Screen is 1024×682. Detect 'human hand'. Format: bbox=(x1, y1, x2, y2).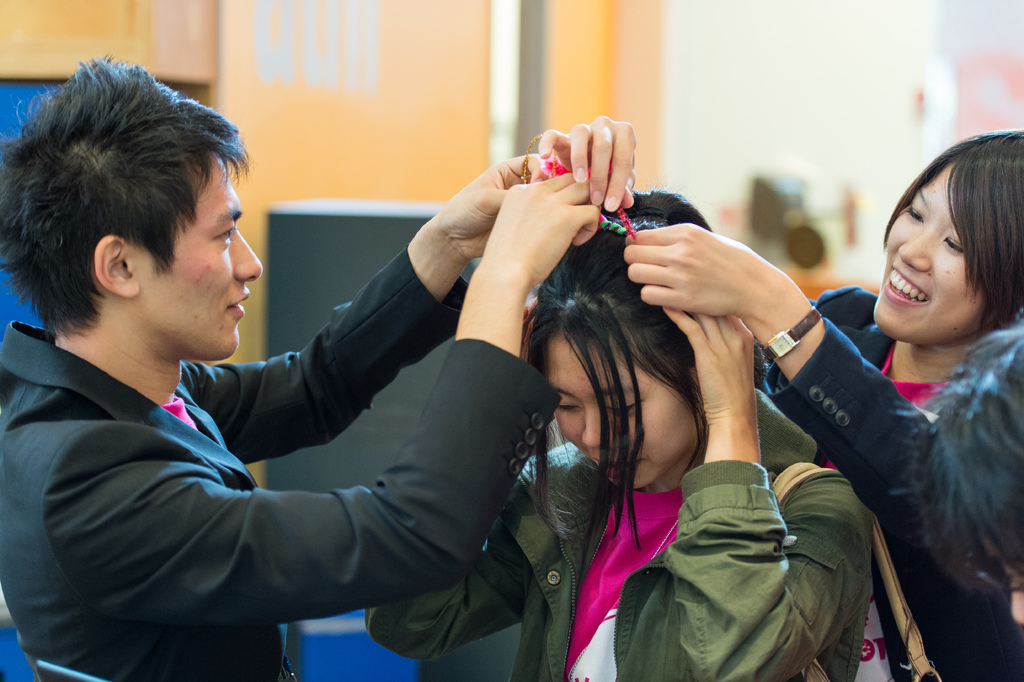
bbox=(477, 167, 600, 294).
